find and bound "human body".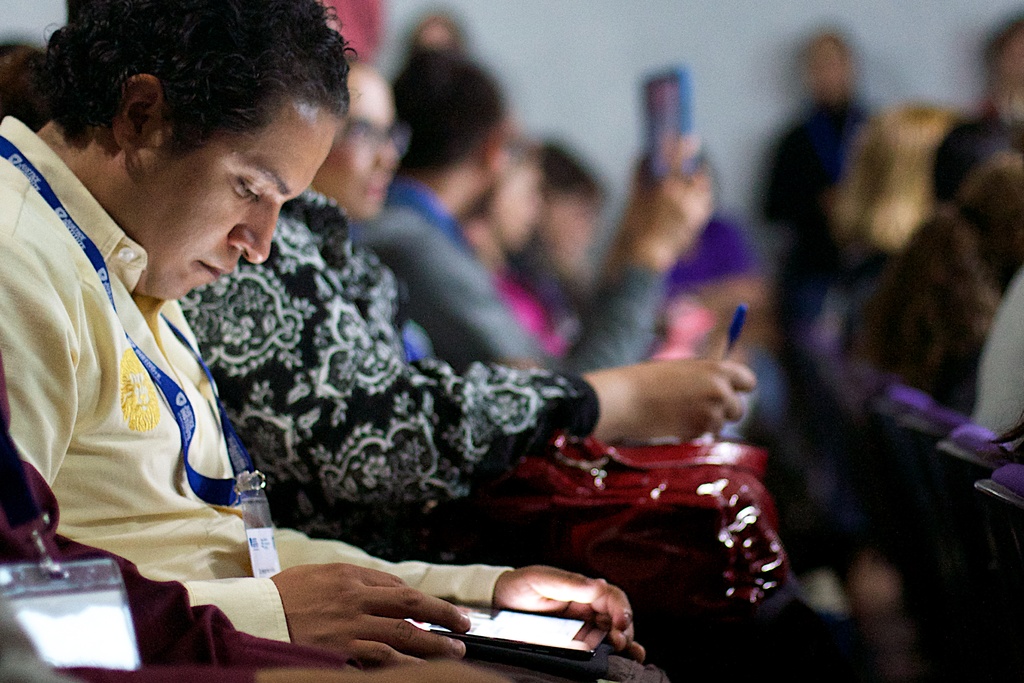
Bound: (0, 0, 670, 680).
